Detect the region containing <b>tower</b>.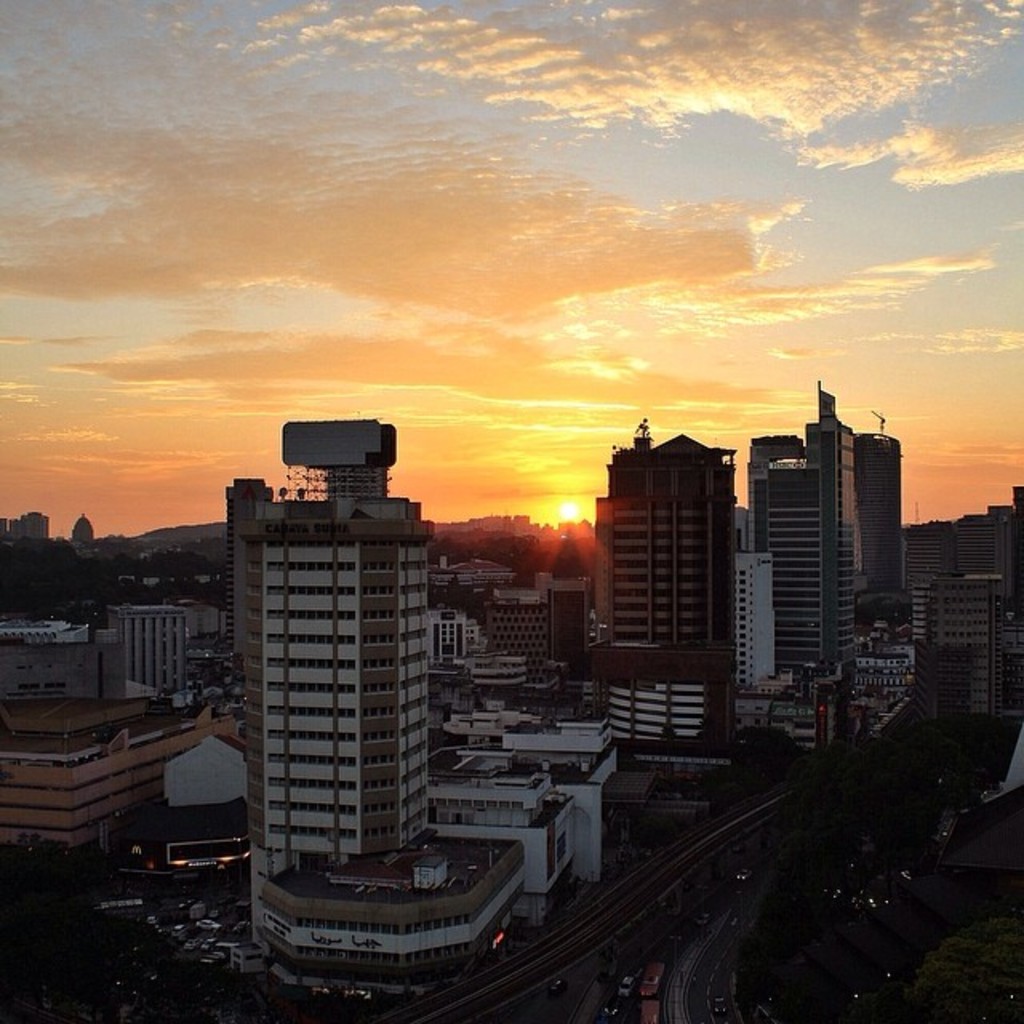
205 411 424 920.
